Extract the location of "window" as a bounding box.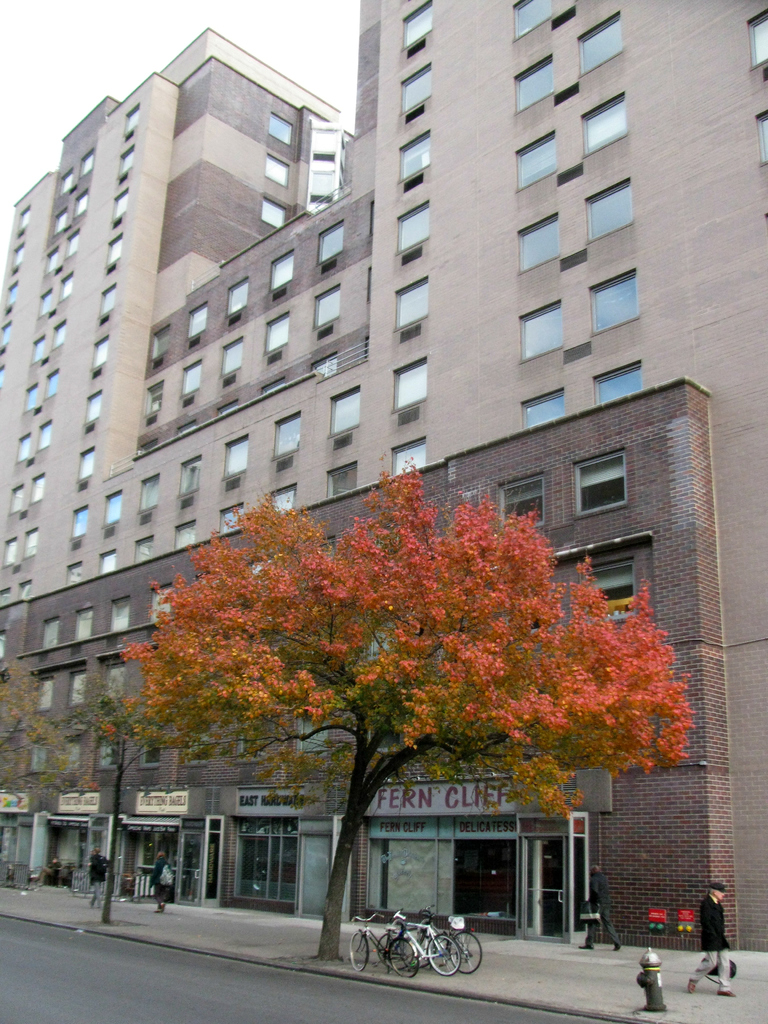
box(270, 253, 293, 290).
